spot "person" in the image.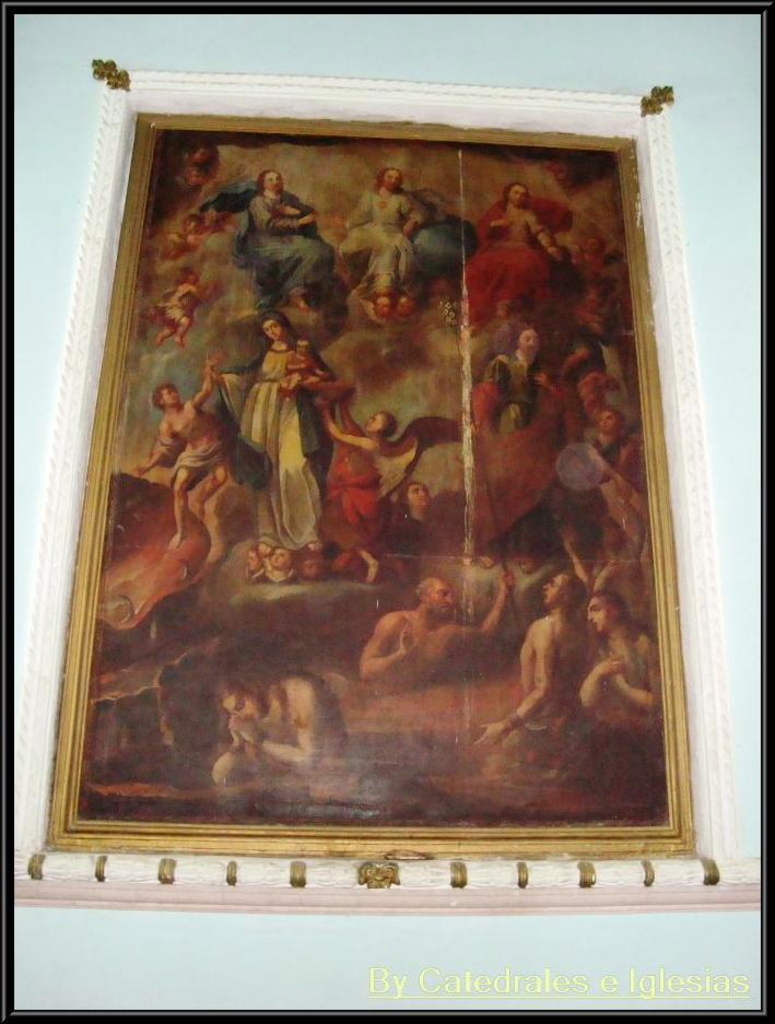
"person" found at {"x1": 341, "y1": 168, "x2": 421, "y2": 309}.
